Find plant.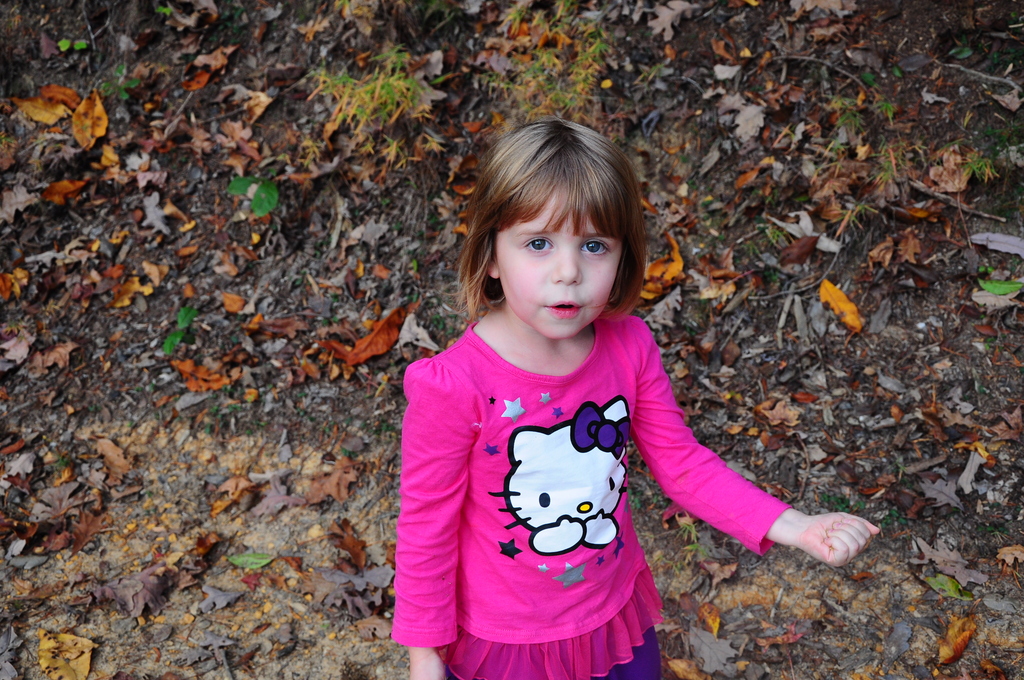
x1=55 y1=35 x2=94 y2=54.
